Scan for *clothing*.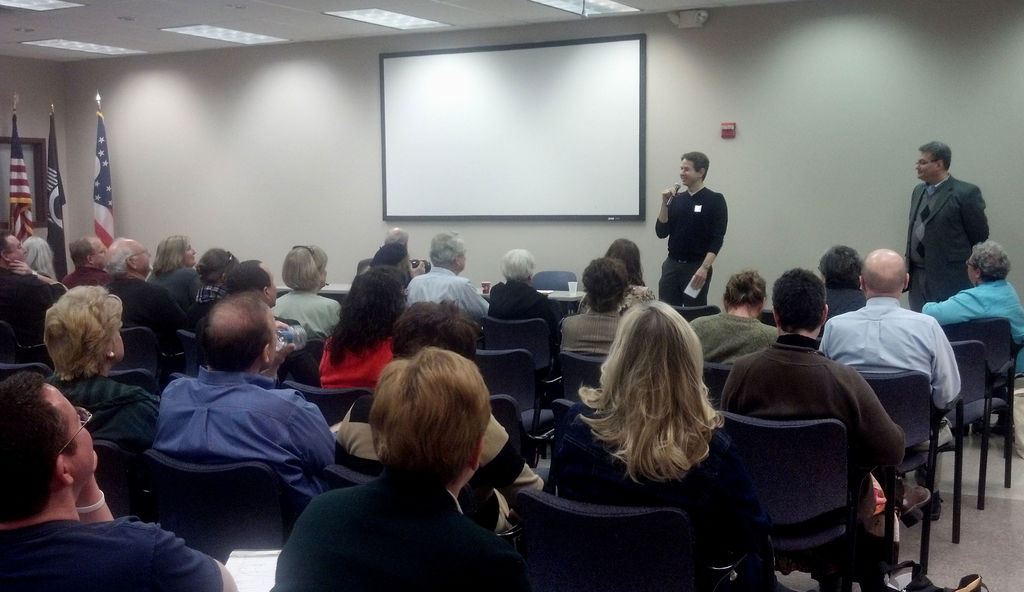
Scan result: pyautogui.locateOnScreen(0, 525, 222, 591).
